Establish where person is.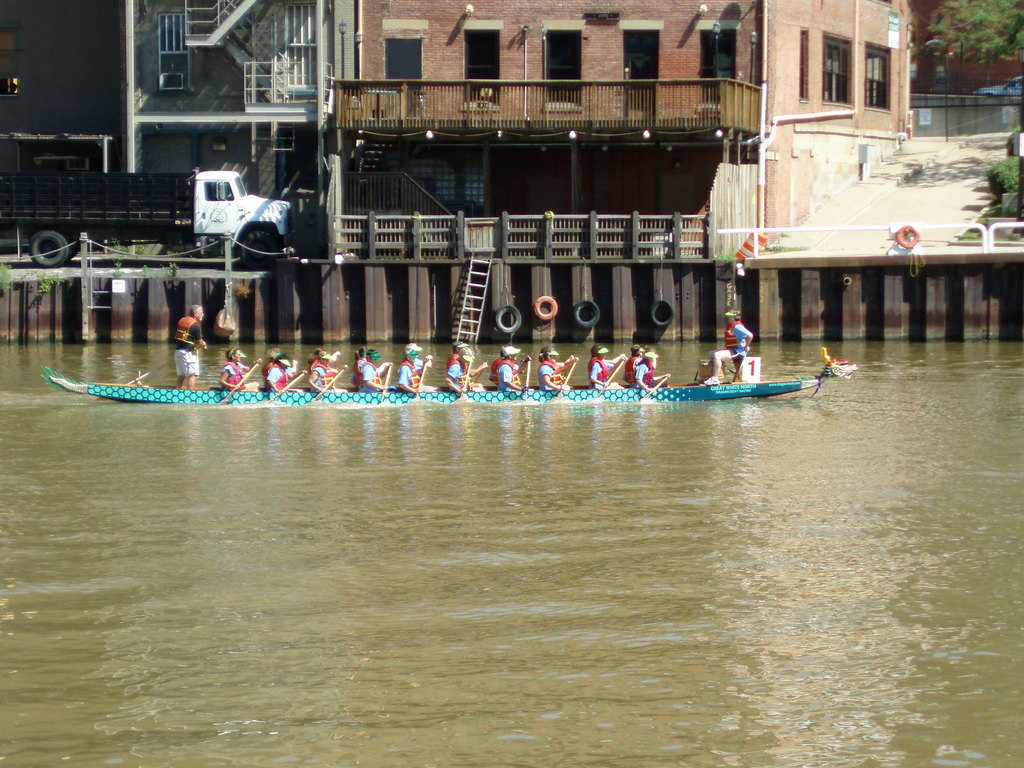
Established at l=442, t=354, r=490, b=394.
